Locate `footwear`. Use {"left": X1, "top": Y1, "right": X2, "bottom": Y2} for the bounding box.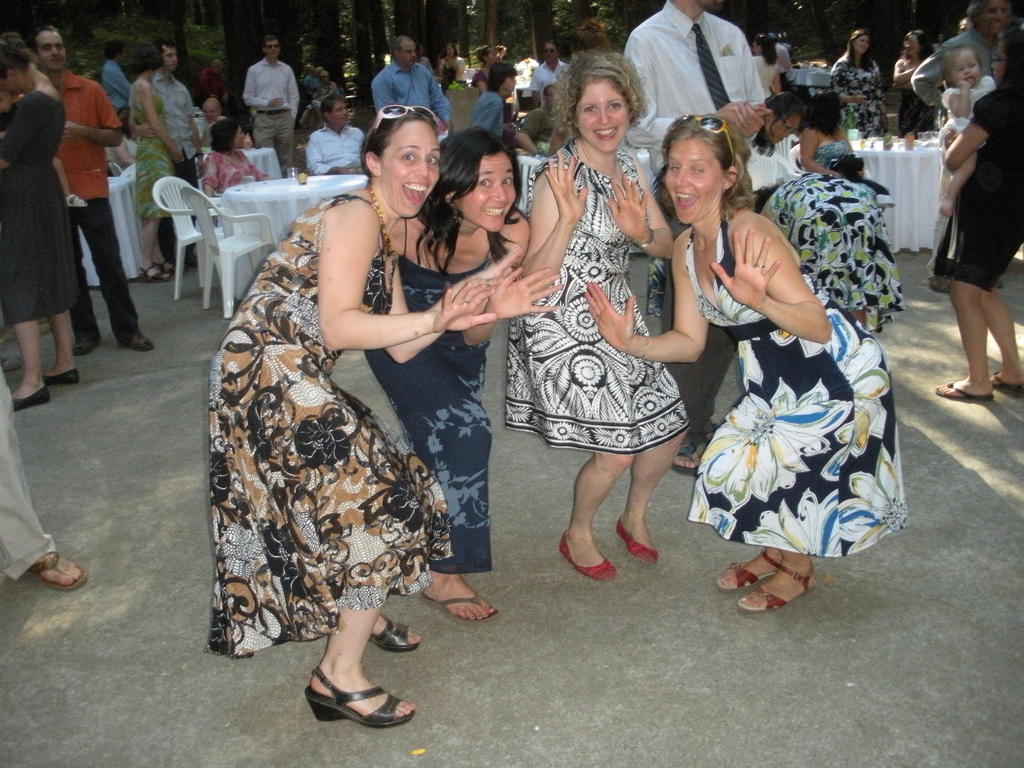
{"left": 714, "top": 545, "right": 780, "bottom": 588}.
